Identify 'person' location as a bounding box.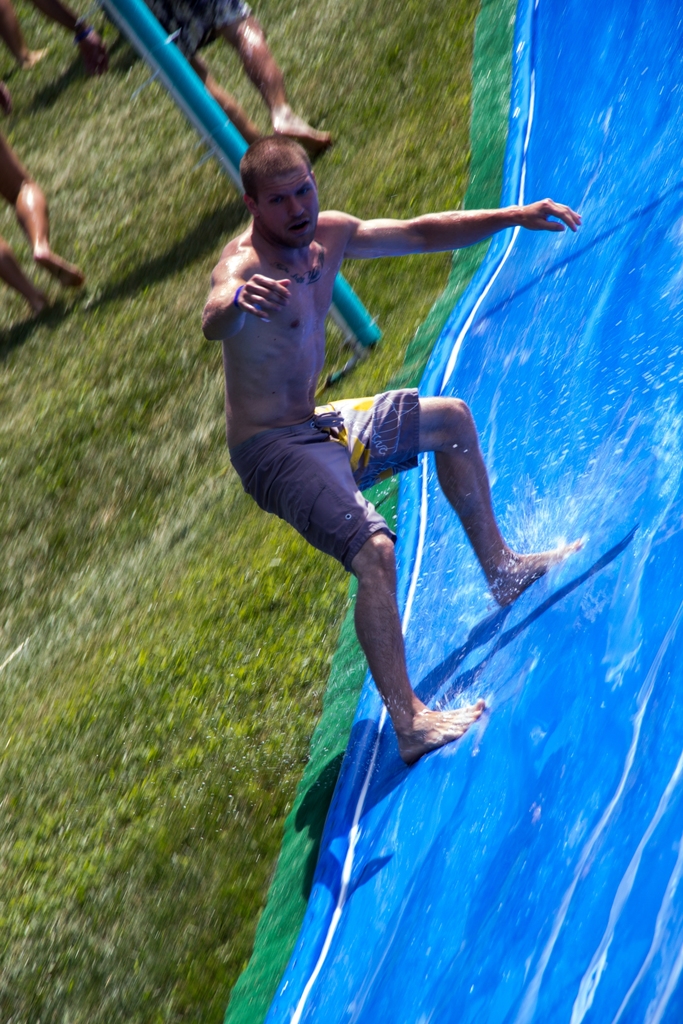
bbox=[197, 129, 584, 767].
